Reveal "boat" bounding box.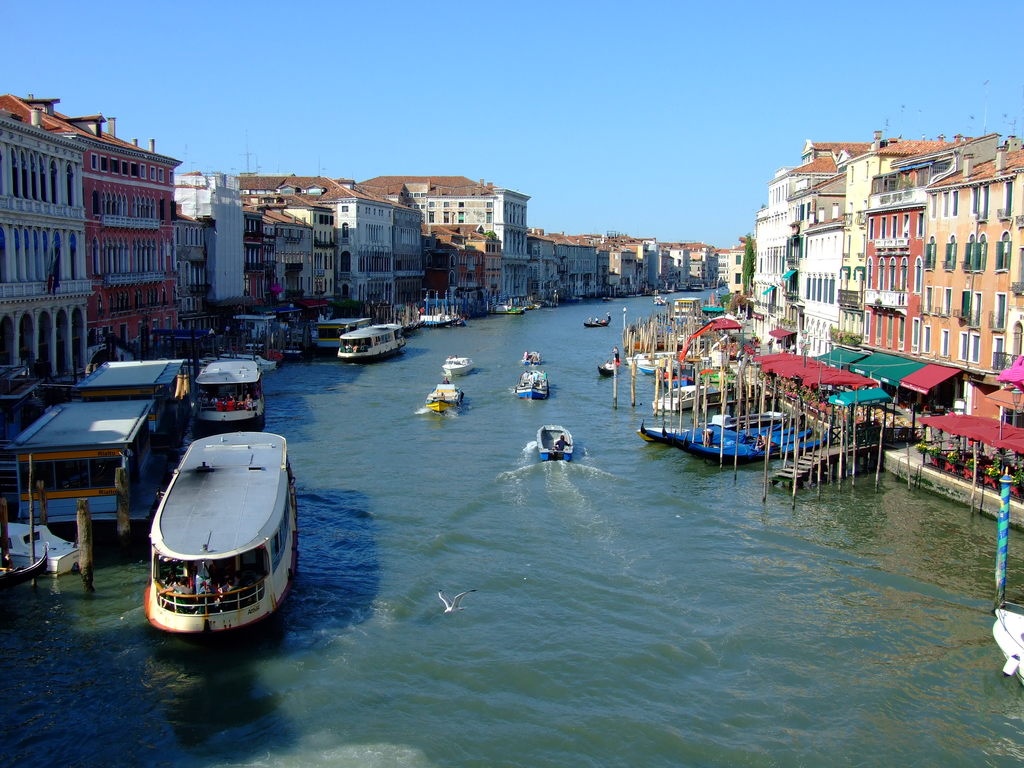
Revealed: {"x1": 313, "y1": 314, "x2": 376, "y2": 357}.
